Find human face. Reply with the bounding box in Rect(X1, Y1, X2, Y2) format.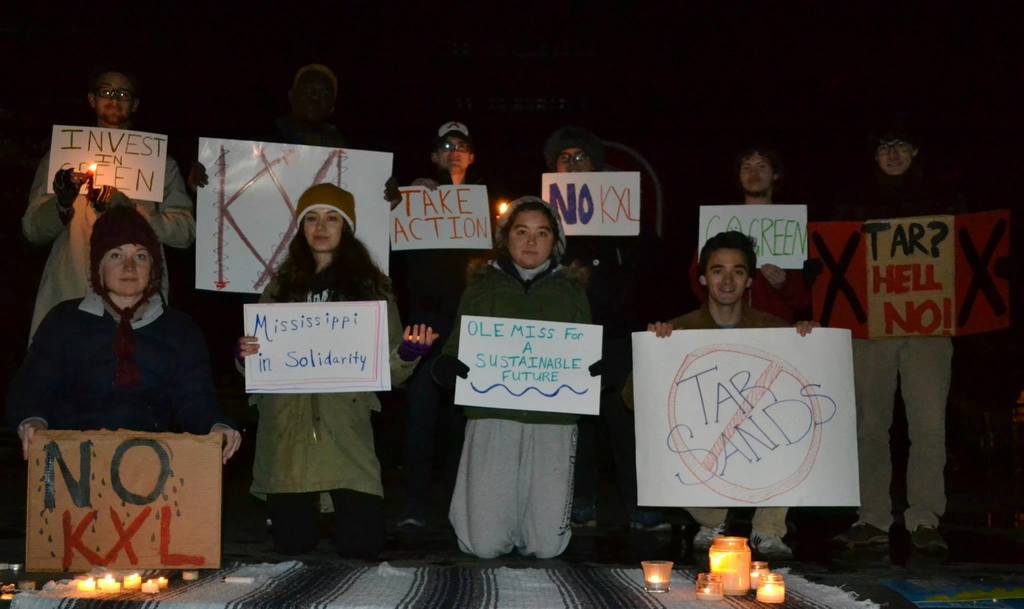
Rect(504, 208, 556, 271).
